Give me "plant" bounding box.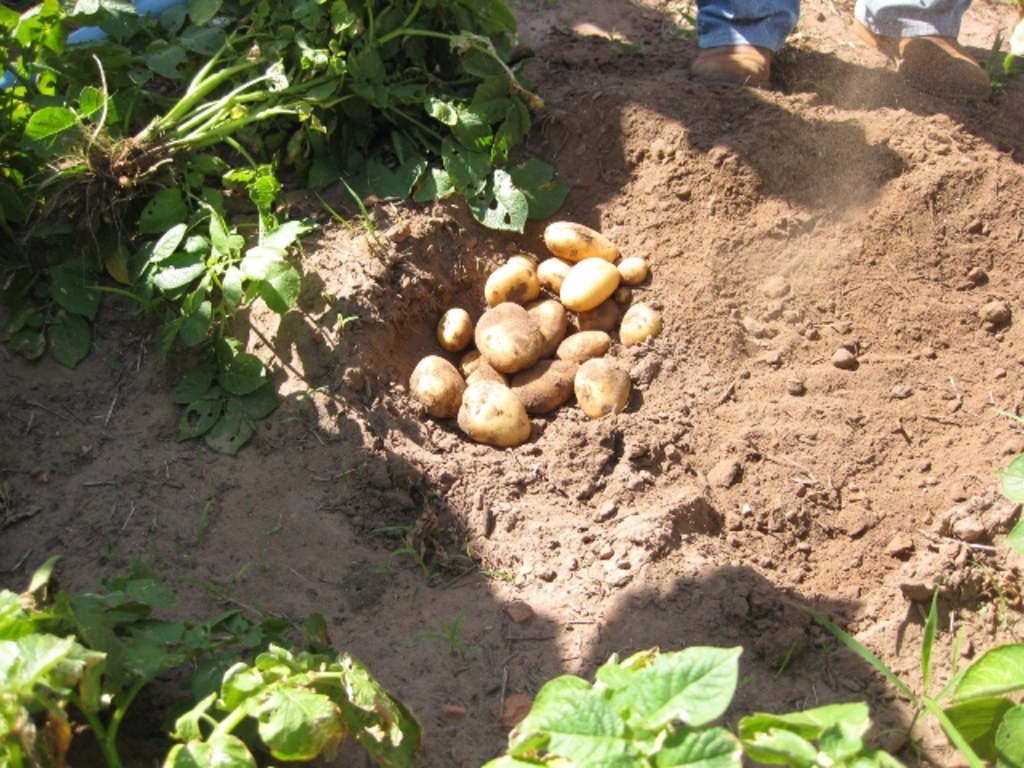
981:3:1022:94.
